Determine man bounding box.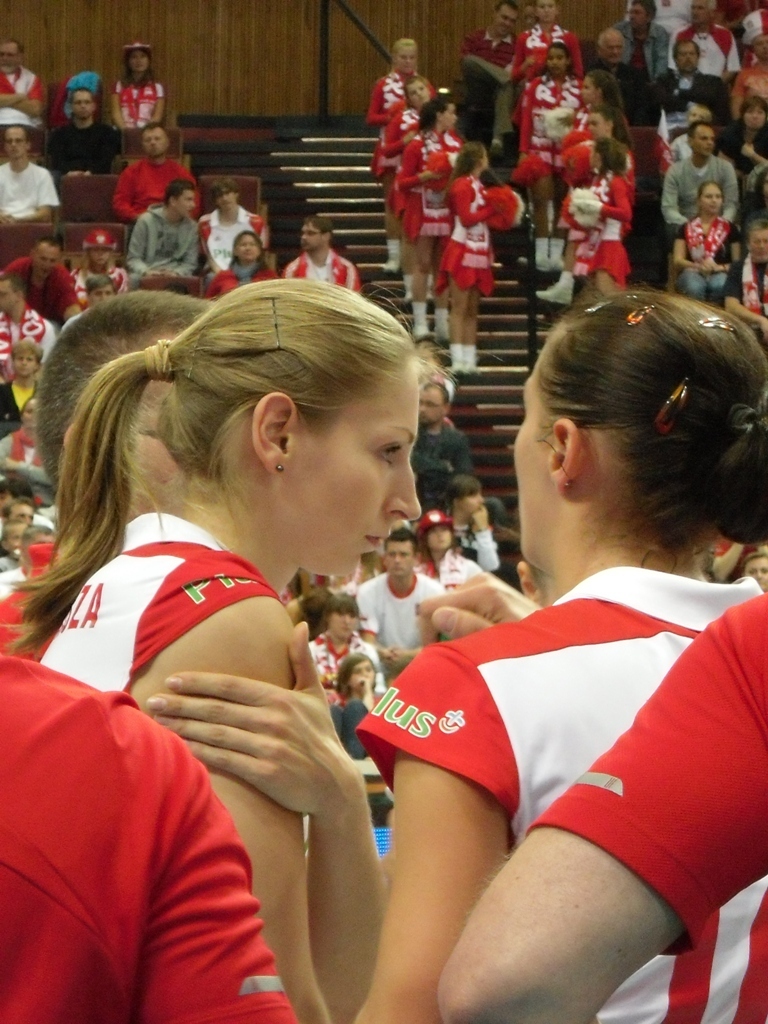
Determined: left=665, top=0, right=738, bottom=71.
